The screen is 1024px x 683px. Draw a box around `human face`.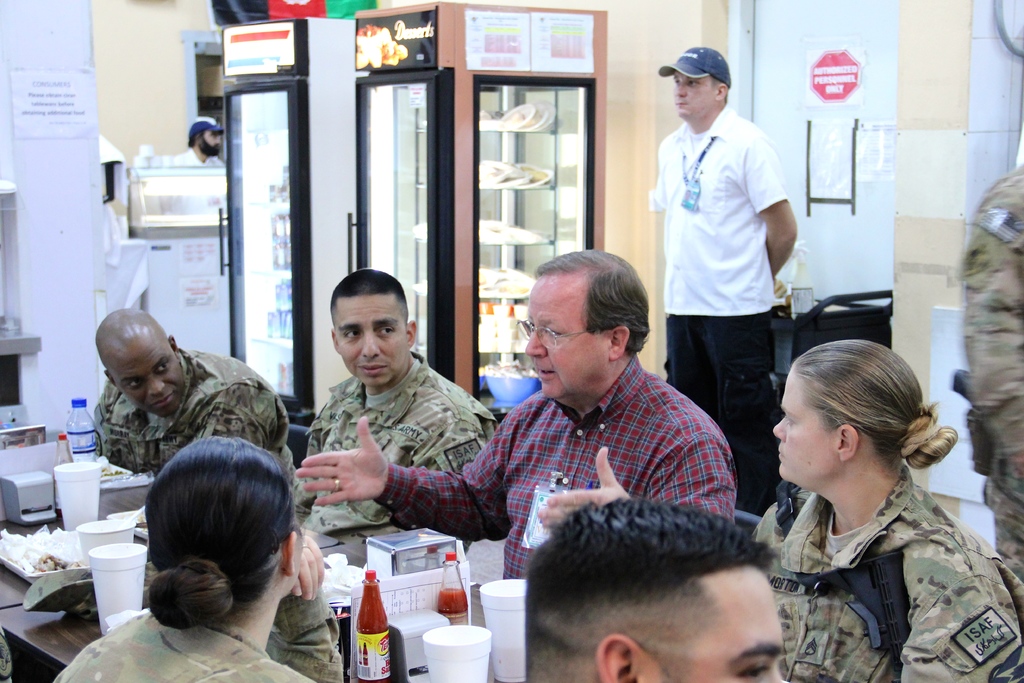
(677,76,717,123).
